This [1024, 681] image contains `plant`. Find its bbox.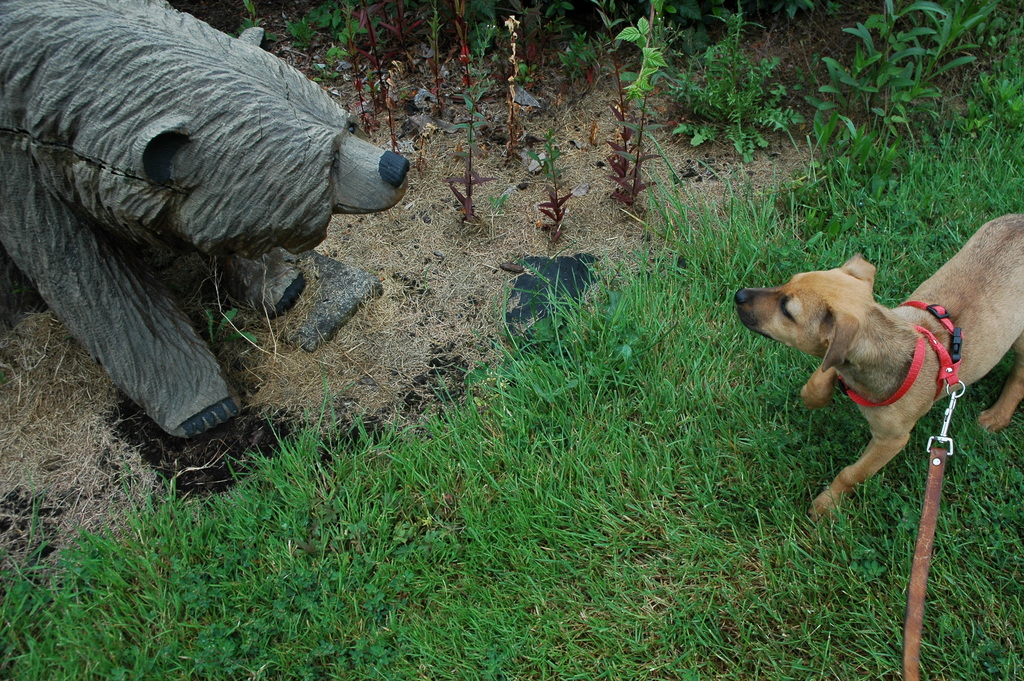
<region>815, 0, 1004, 174</region>.
